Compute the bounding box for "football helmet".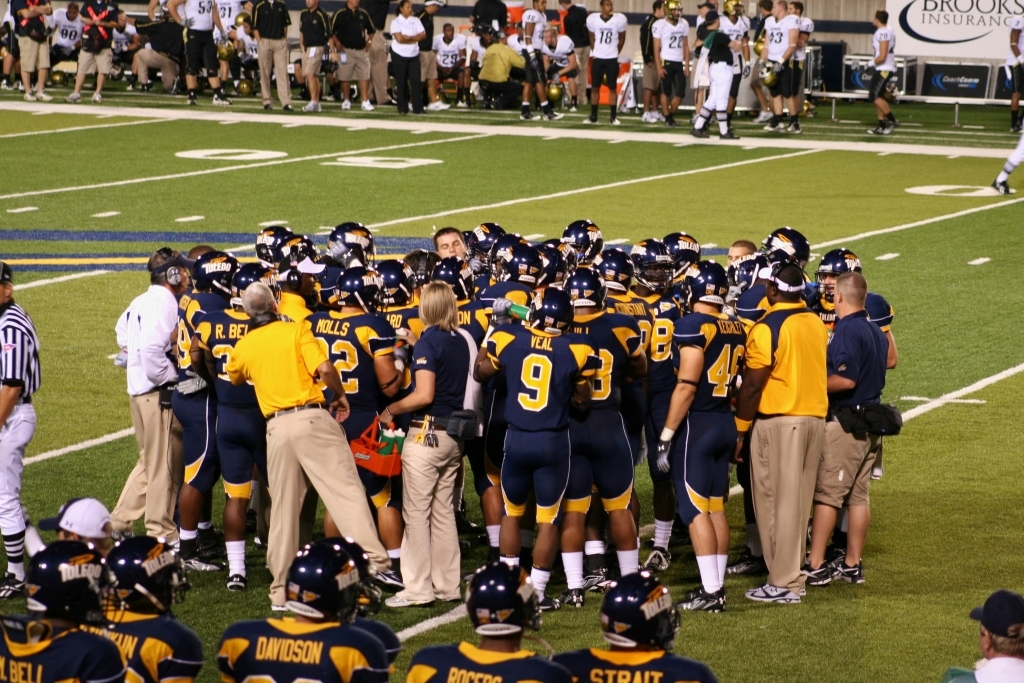
bbox(285, 532, 382, 619).
